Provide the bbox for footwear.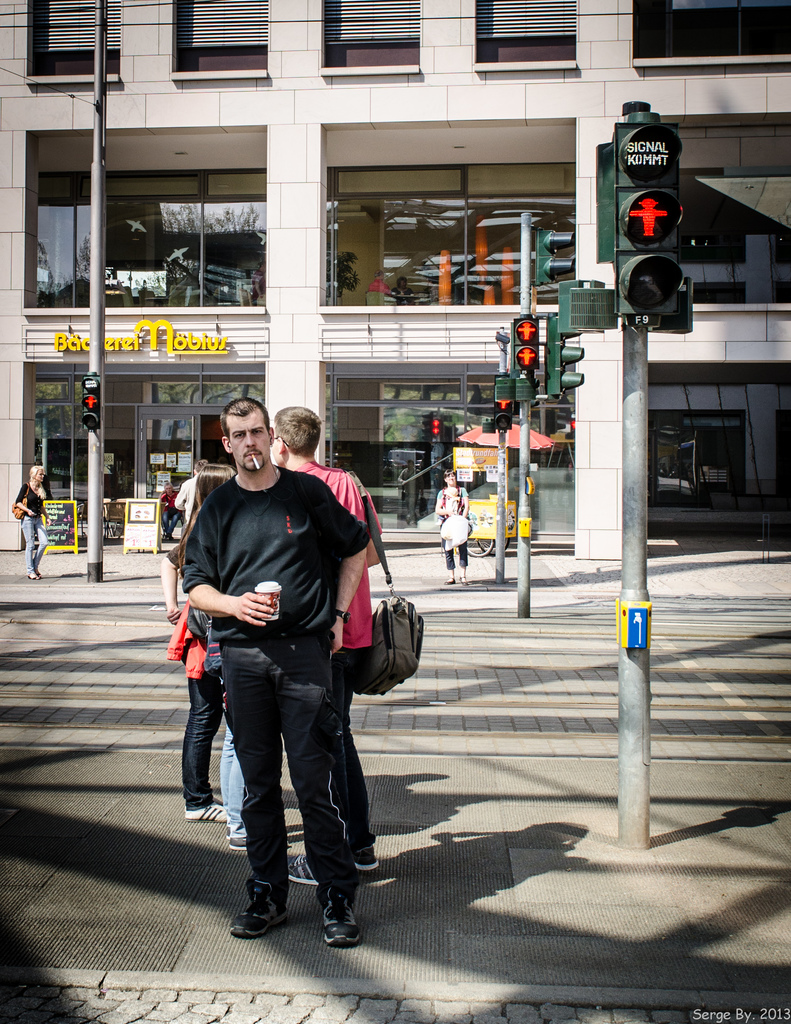
region(241, 867, 358, 952).
